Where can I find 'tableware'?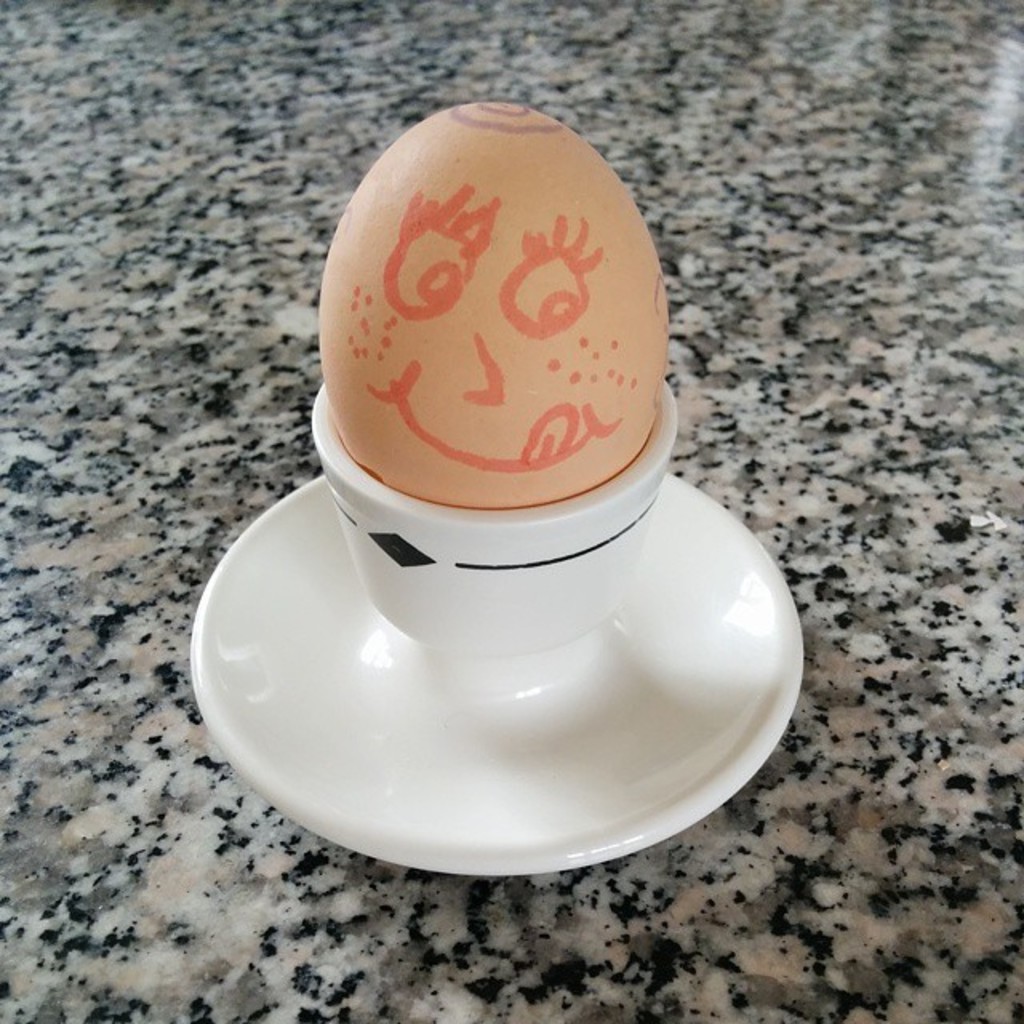
You can find it at l=182, t=416, r=803, b=875.
